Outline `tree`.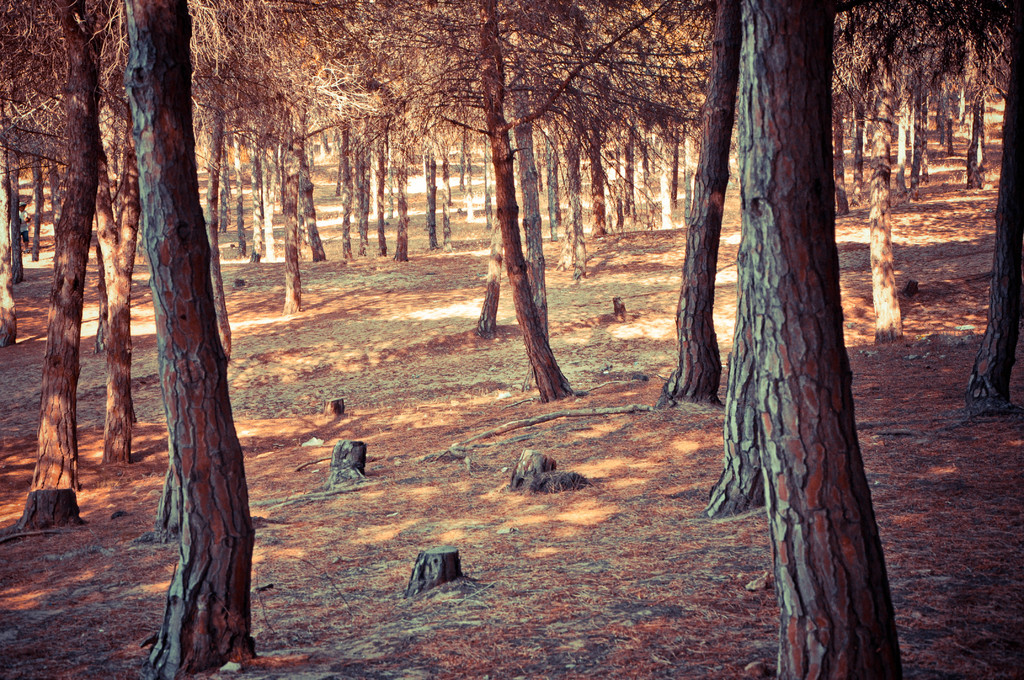
Outline: 104, 0, 266, 679.
